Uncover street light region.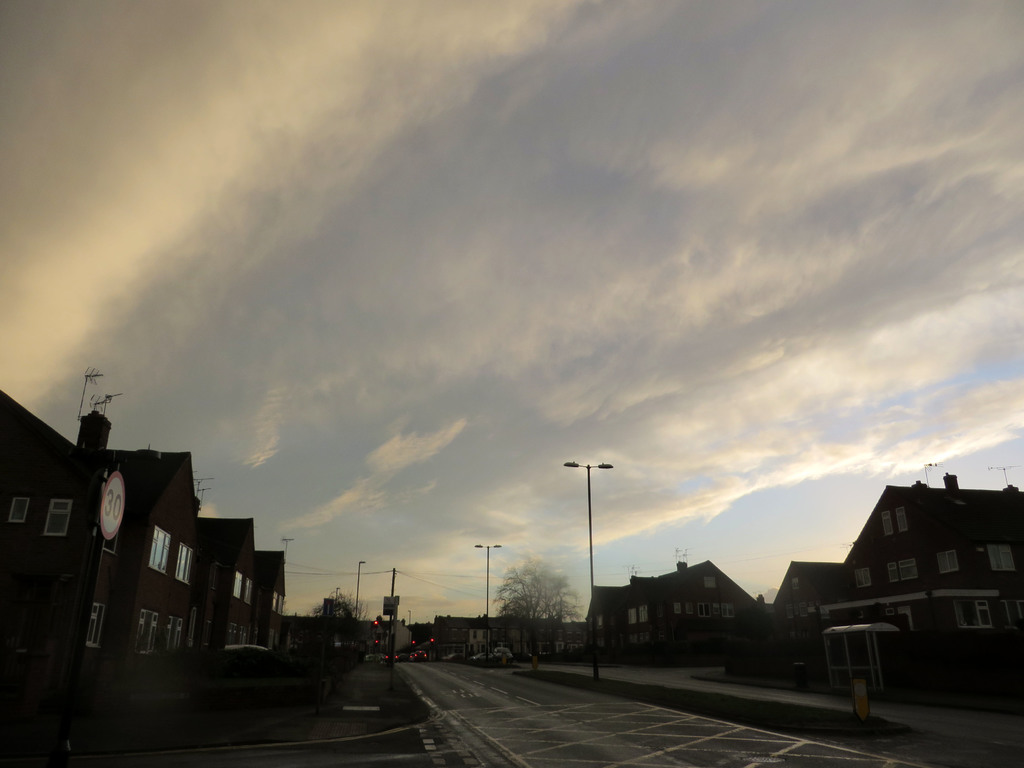
Uncovered: 404 605 410 653.
